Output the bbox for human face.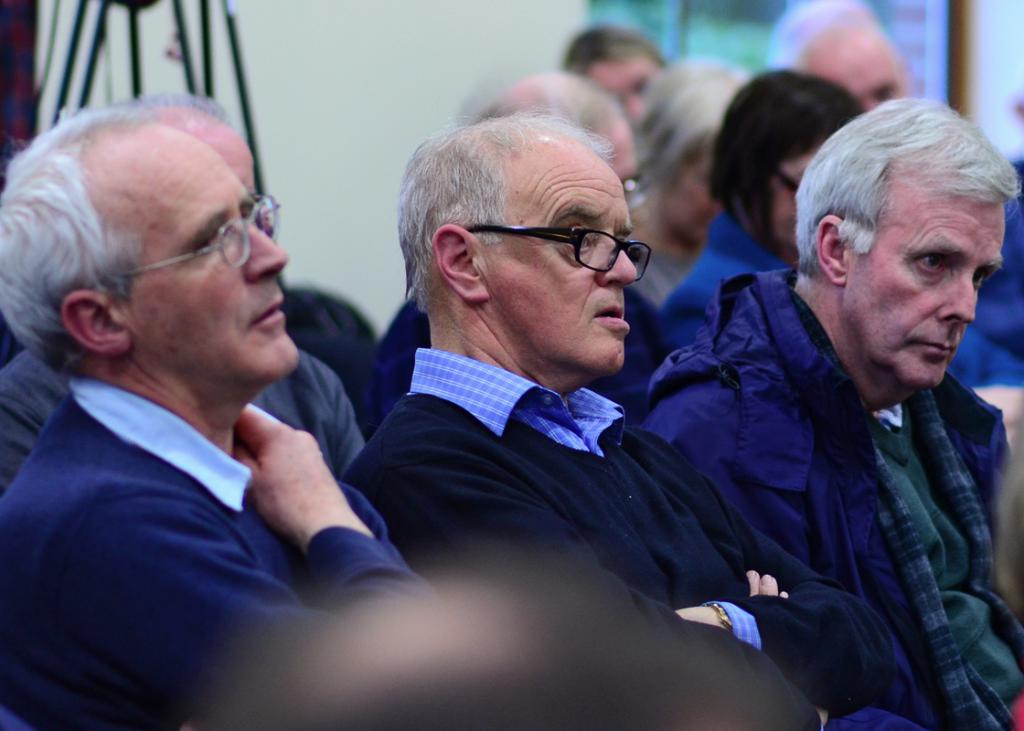
[left=665, top=150, right=714, bottom=249].
